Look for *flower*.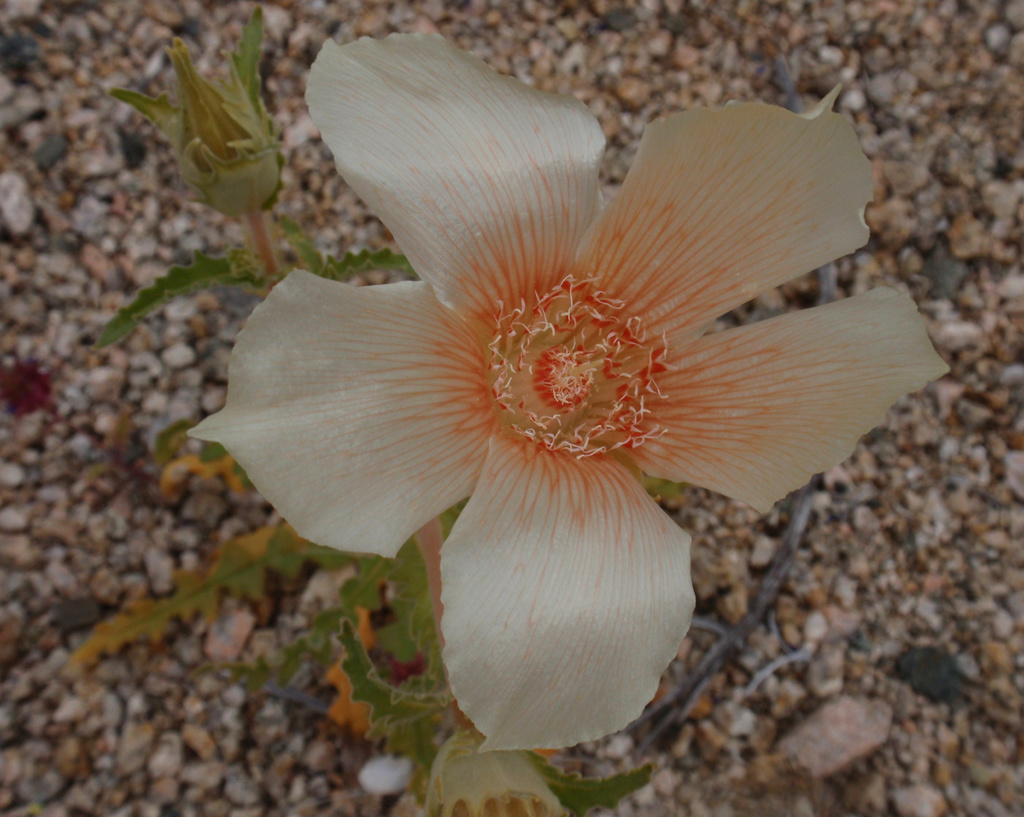
Found: region(183, 45, 931, 745).
